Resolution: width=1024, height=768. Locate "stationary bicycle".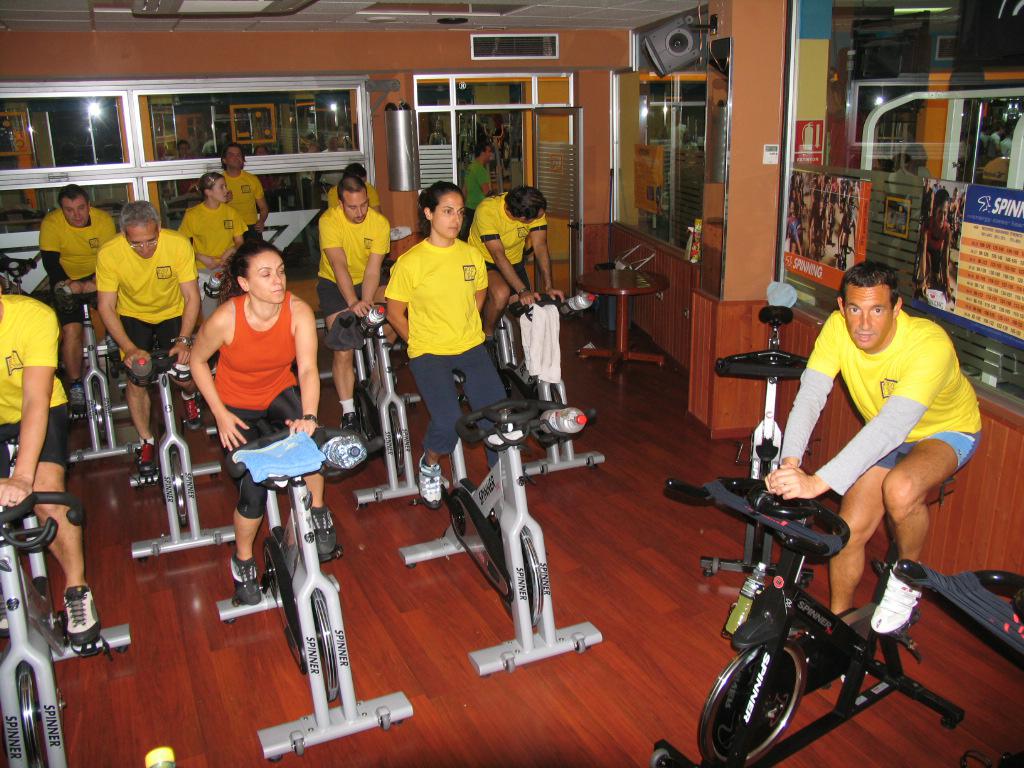
<region>397, 365, 601, 679</region>.
